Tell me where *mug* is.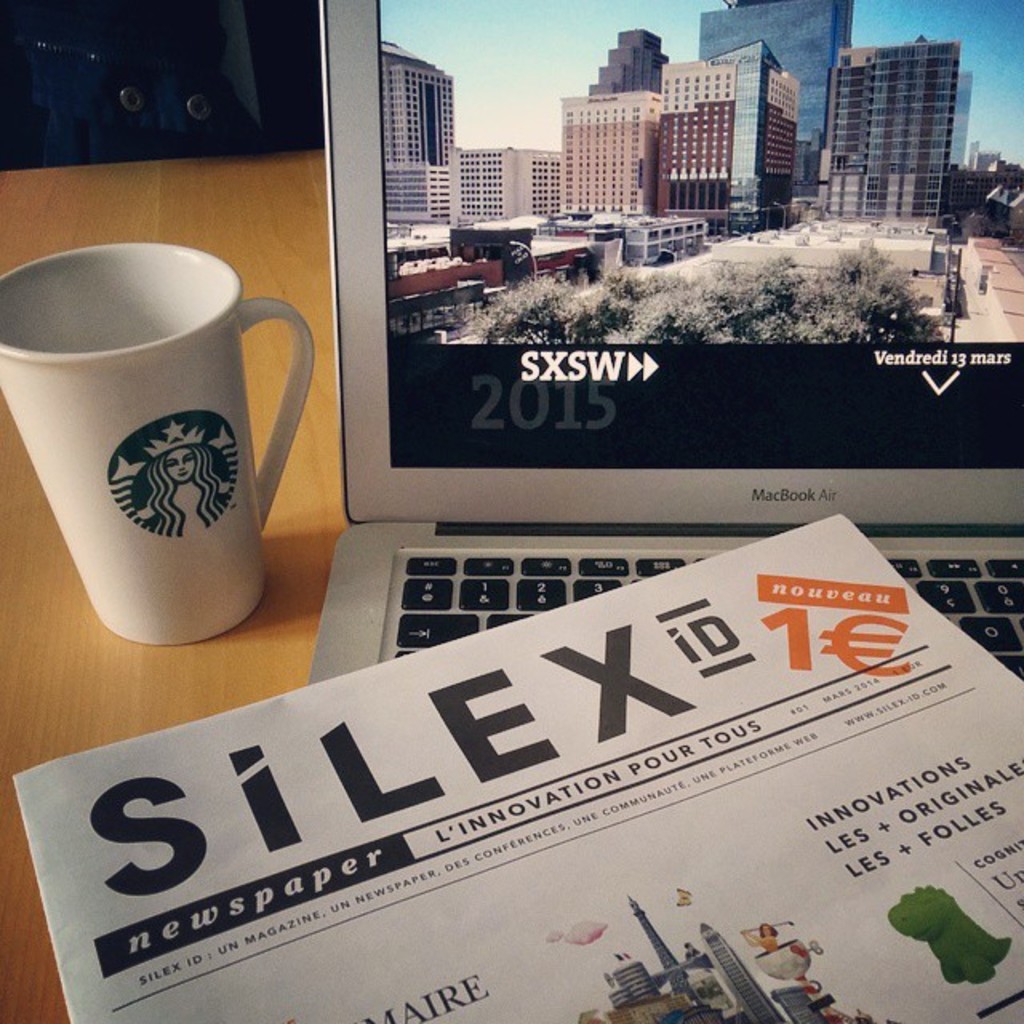
*mug* is at 0 245 315 642.
